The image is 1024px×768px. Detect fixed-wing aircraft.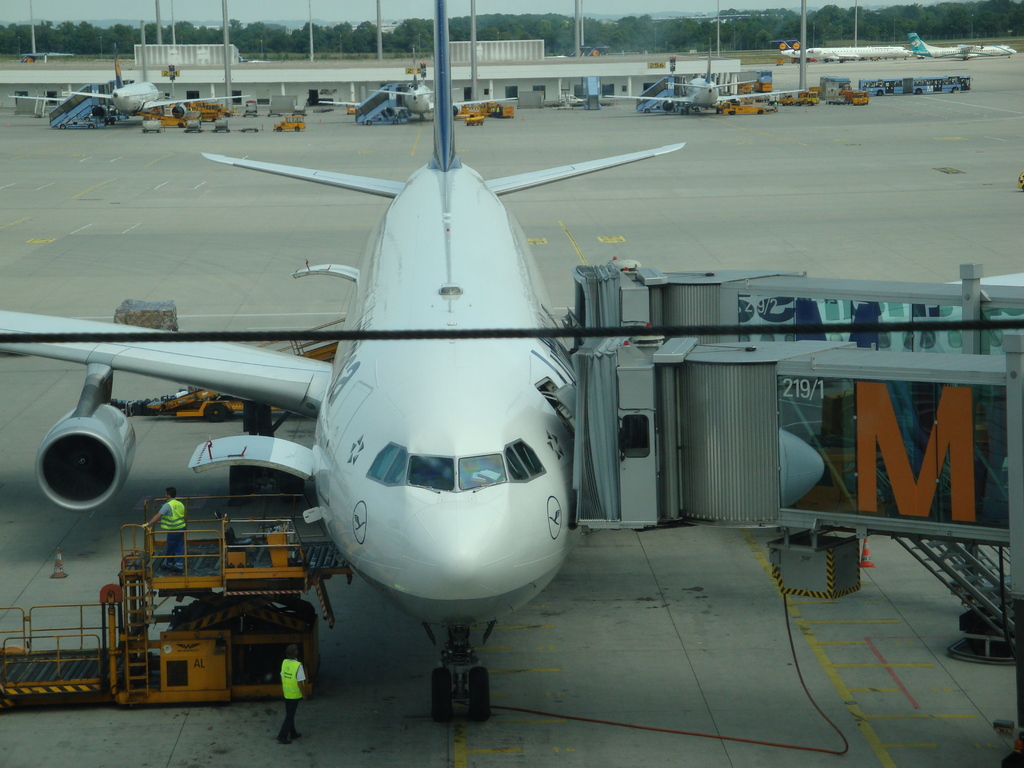
Detection: <bbox>776, 37, 804, 57</bbox>.
